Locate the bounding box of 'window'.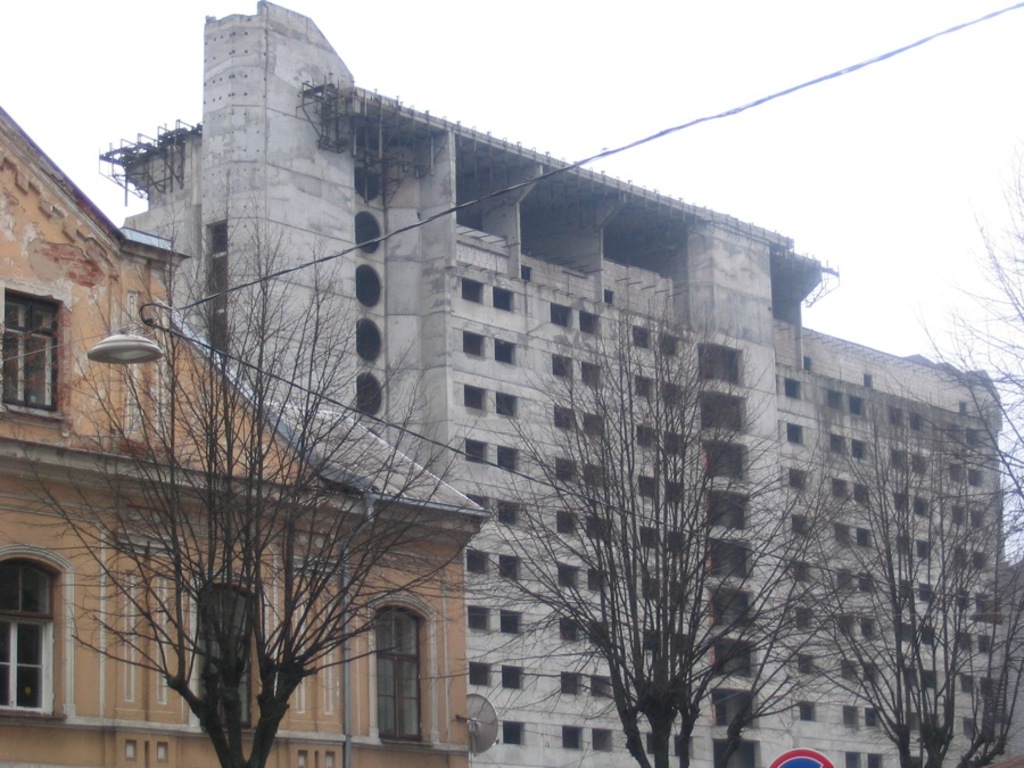
Bounding box: {"left": 506, "top": 720, "right": 526, "bottom": 743}.
